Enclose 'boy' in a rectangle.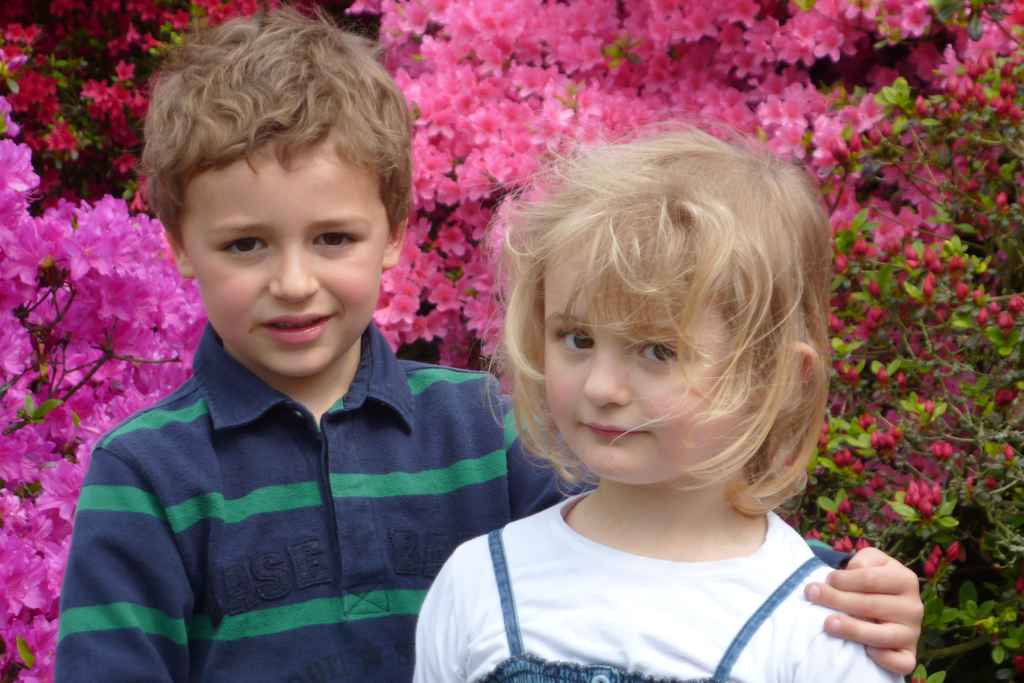
(left=56, top=16, right=922, bottom=682).
